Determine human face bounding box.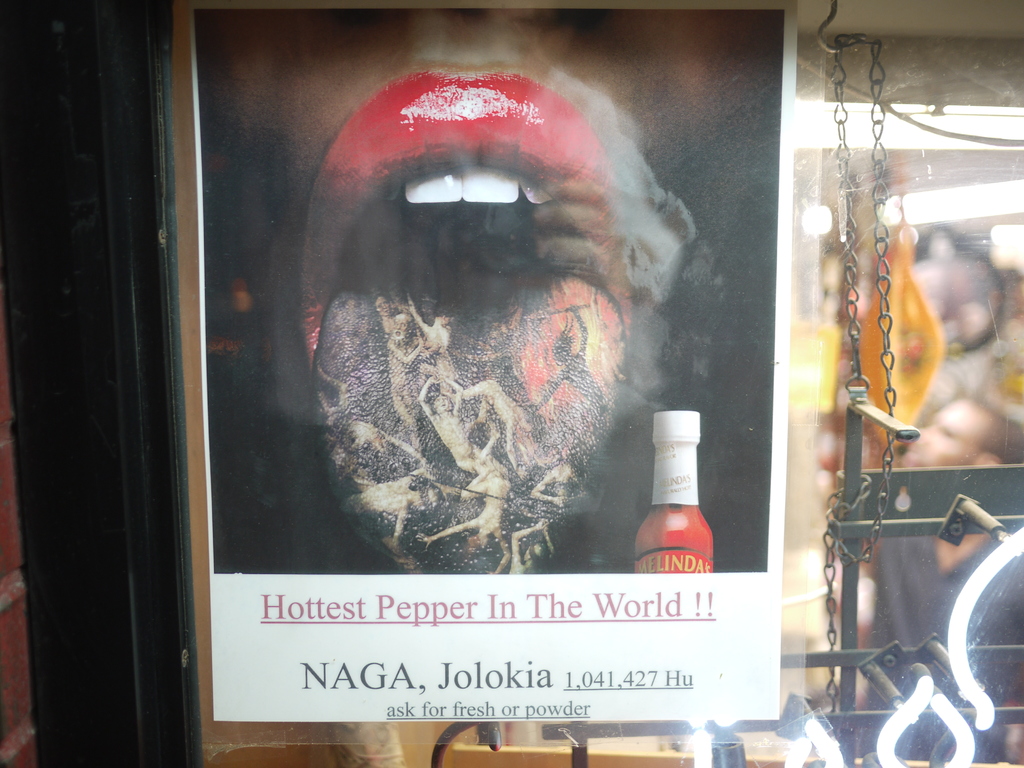
Determined: [left=899, top=396, right=992, bottom=468].
